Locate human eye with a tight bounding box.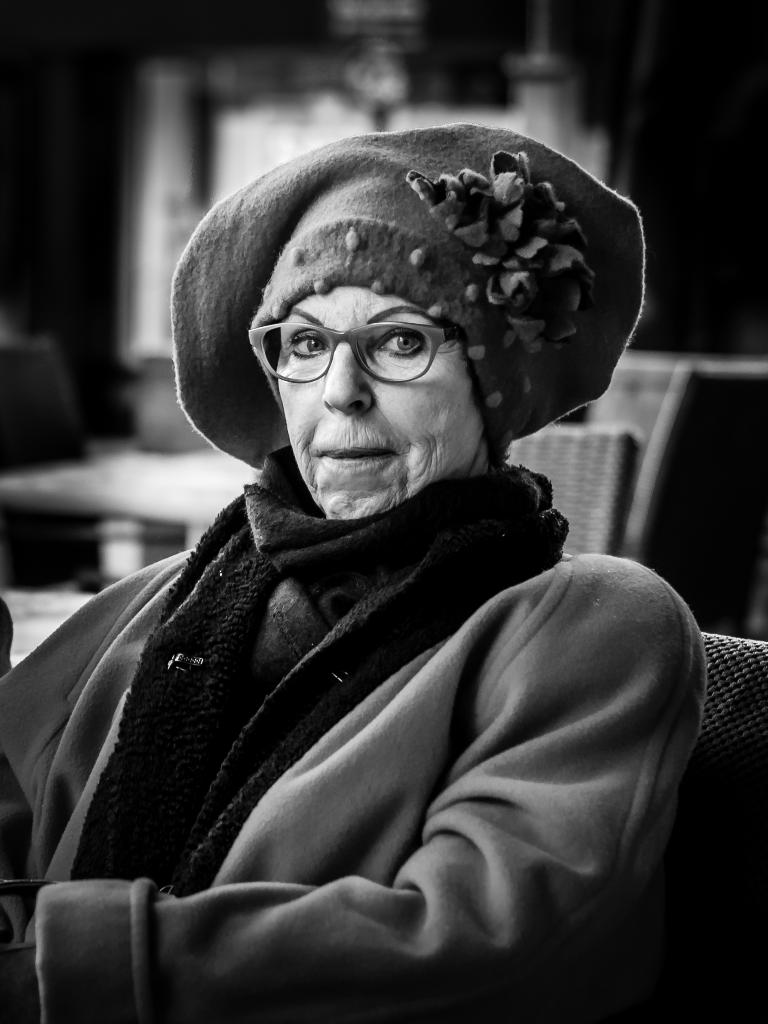
284/326/331/361.
